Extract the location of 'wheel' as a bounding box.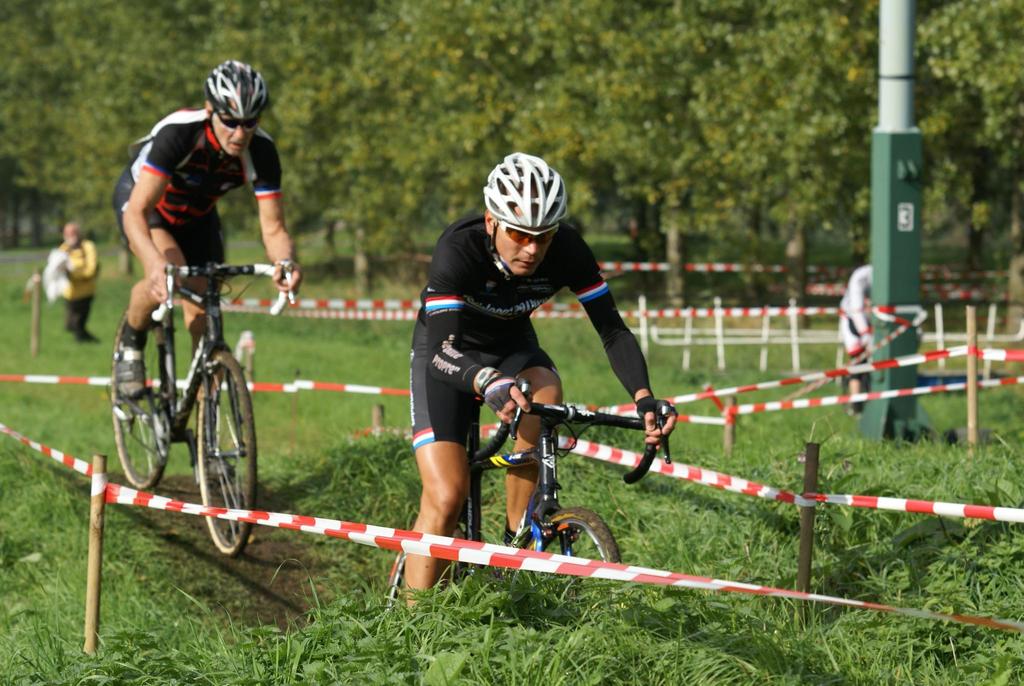
left=380, top=527, right=471, bottom=617.
